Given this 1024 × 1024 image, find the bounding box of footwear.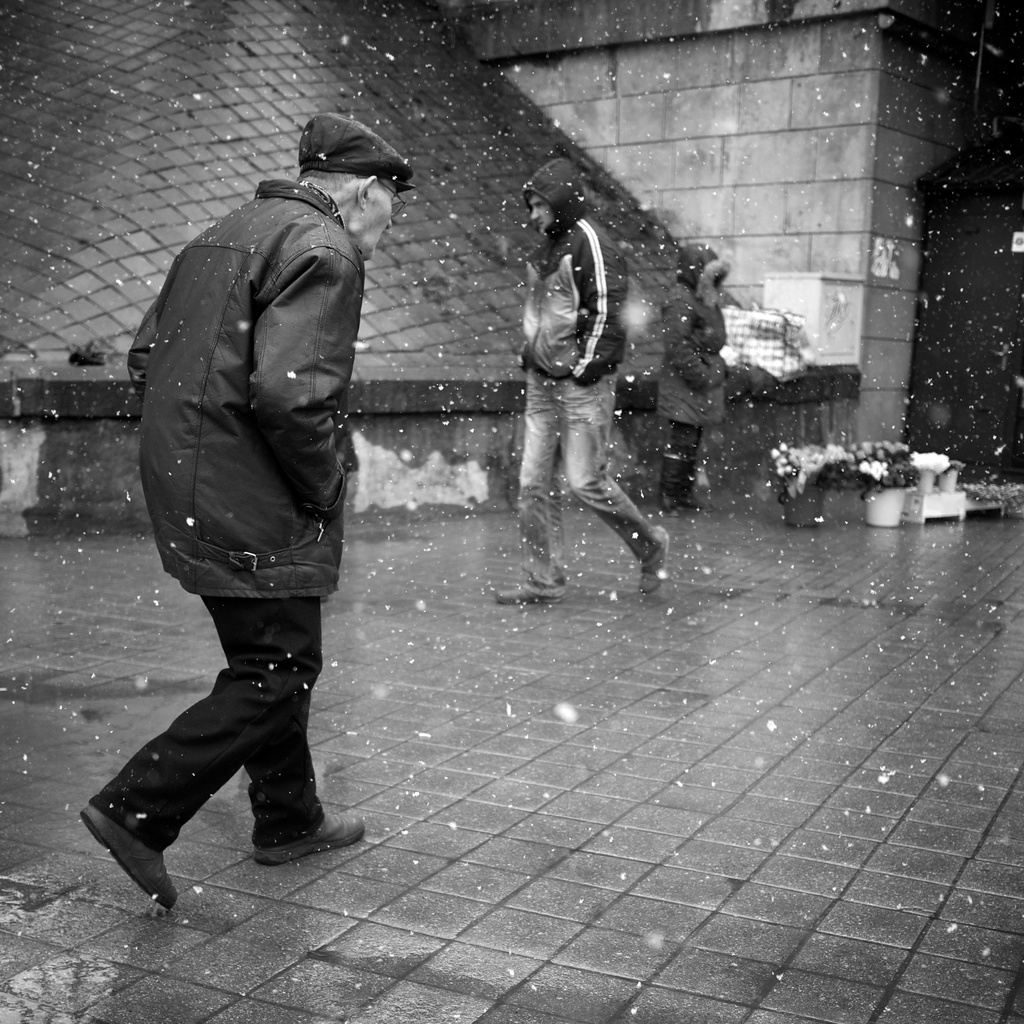
select_region(641, 522, 675, 598).
